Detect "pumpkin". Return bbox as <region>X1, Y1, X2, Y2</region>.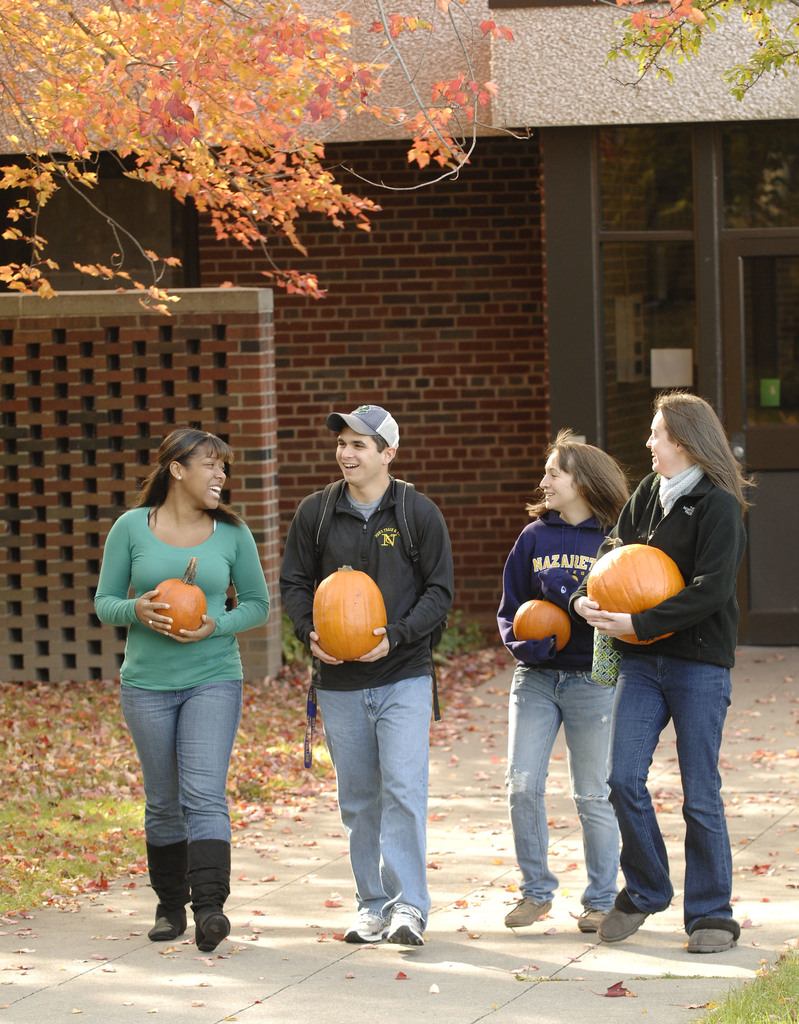
<region>507, 593, 577, 652</region>.
